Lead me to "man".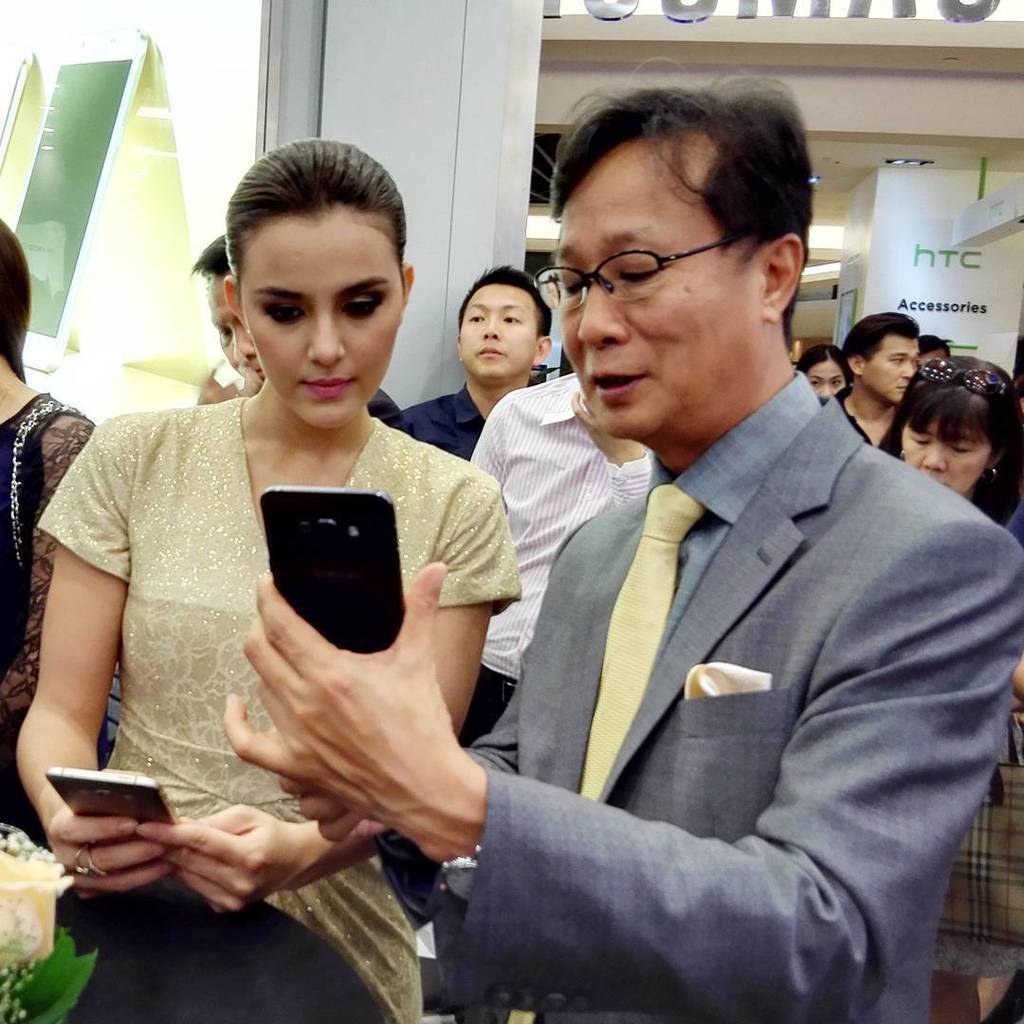
Lead to 917 334 958 357.
